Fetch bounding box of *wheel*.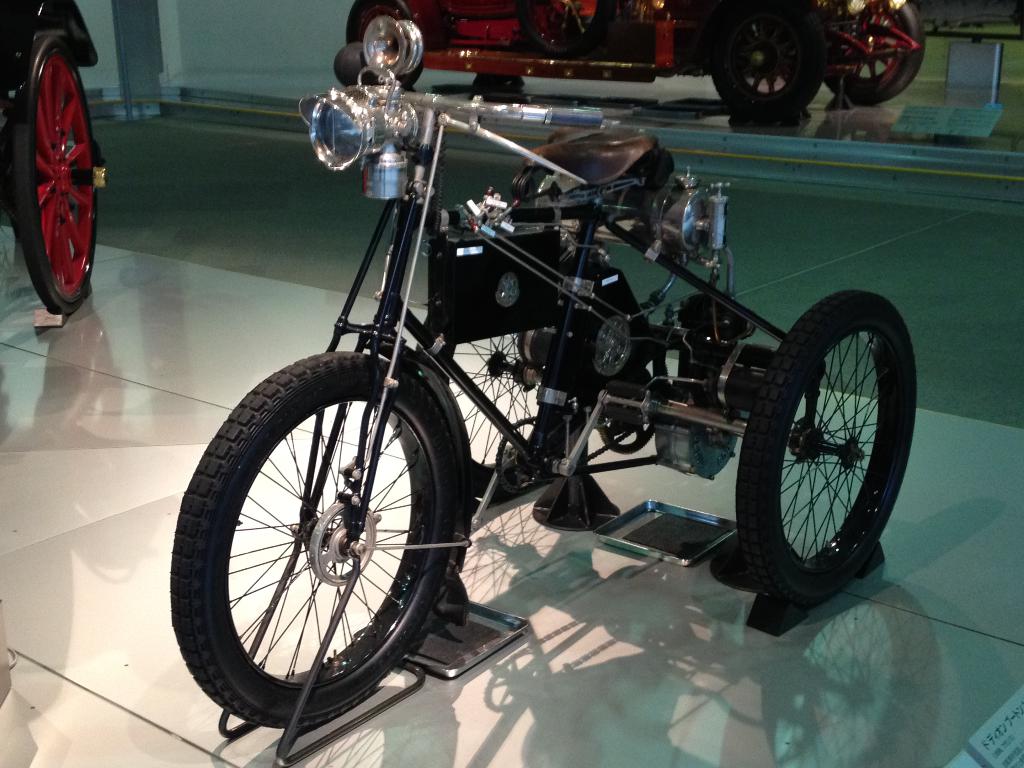
Bbox: <region>346, 0, 422, 88</region>.
